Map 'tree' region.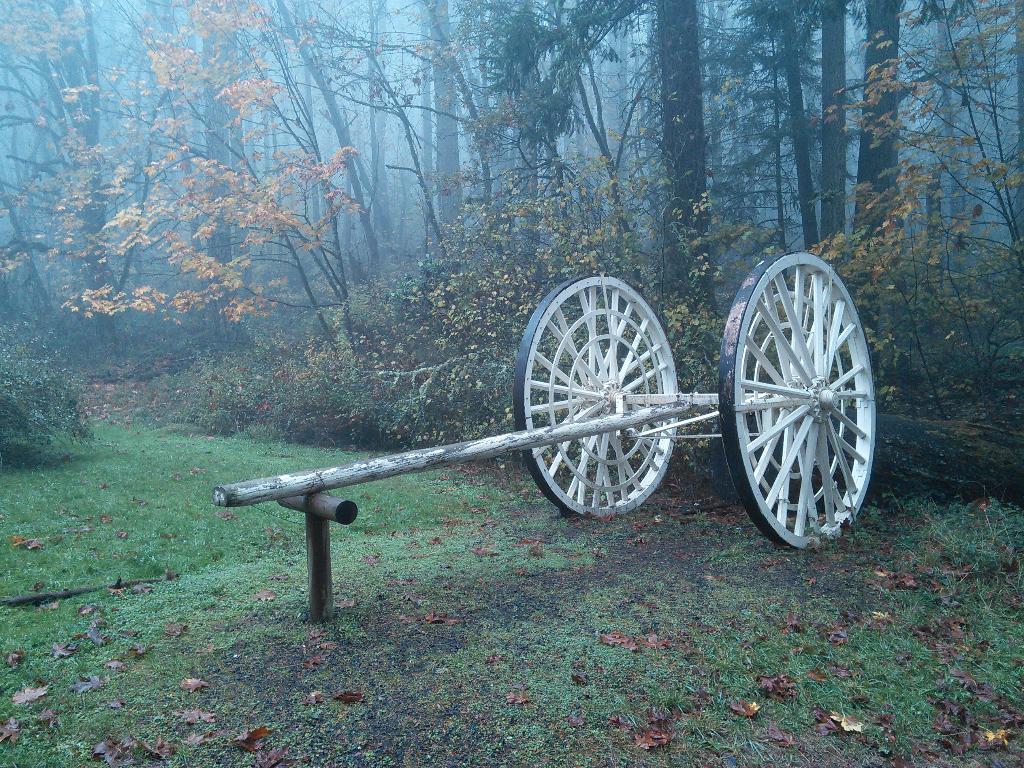
Mapped to pyautogui.locateOnScreen(759, 0, 829, 250).
